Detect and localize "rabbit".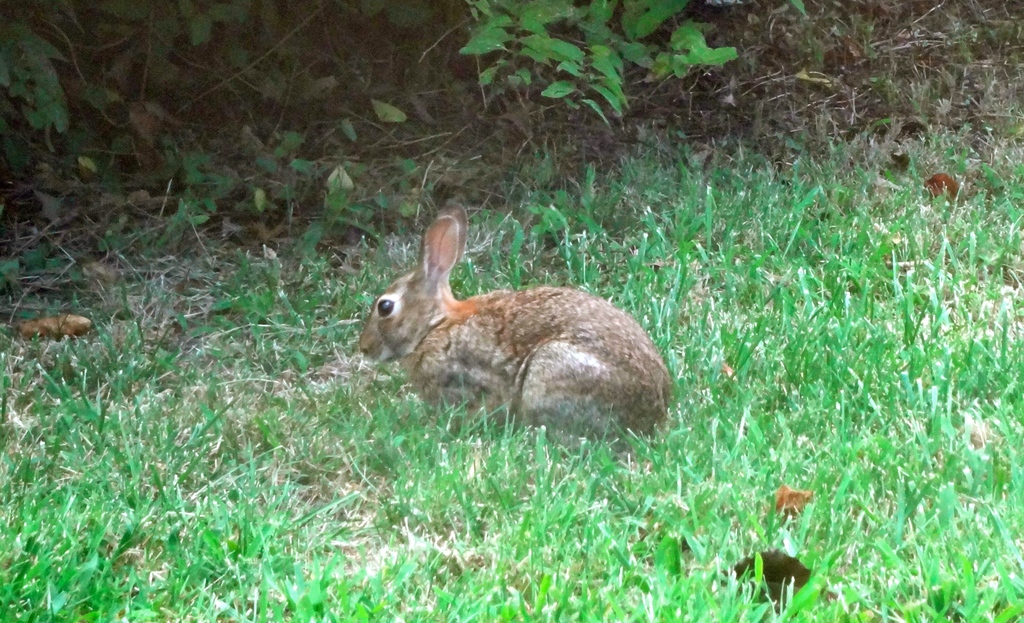
Localized at region(355, 204, 675, 452).
